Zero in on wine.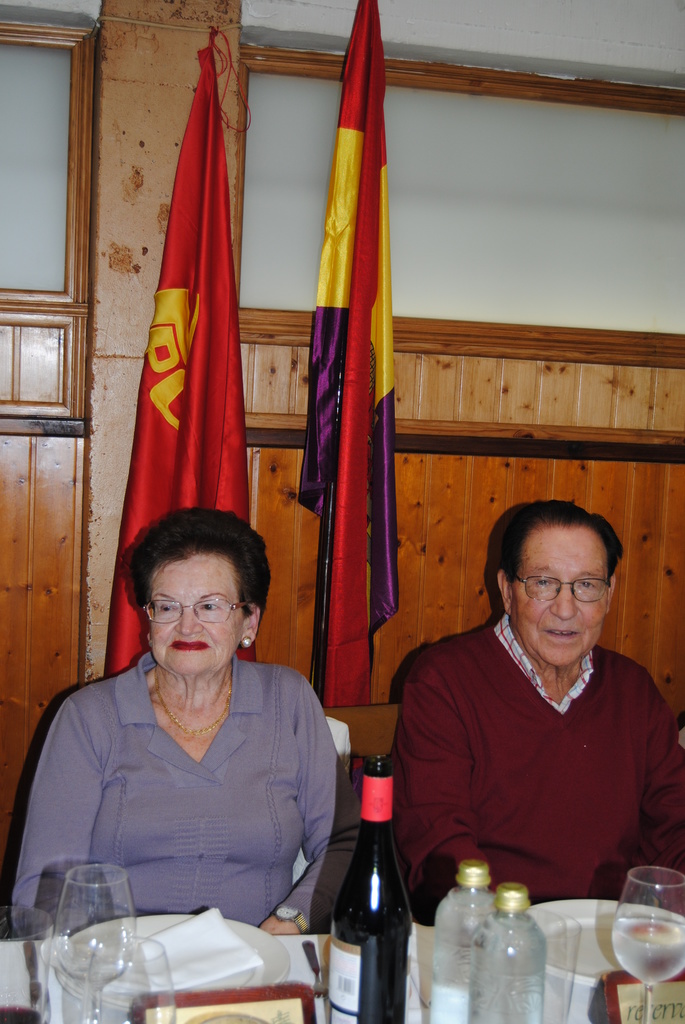
Zeroed in: 328, 716, 425, 1016.
